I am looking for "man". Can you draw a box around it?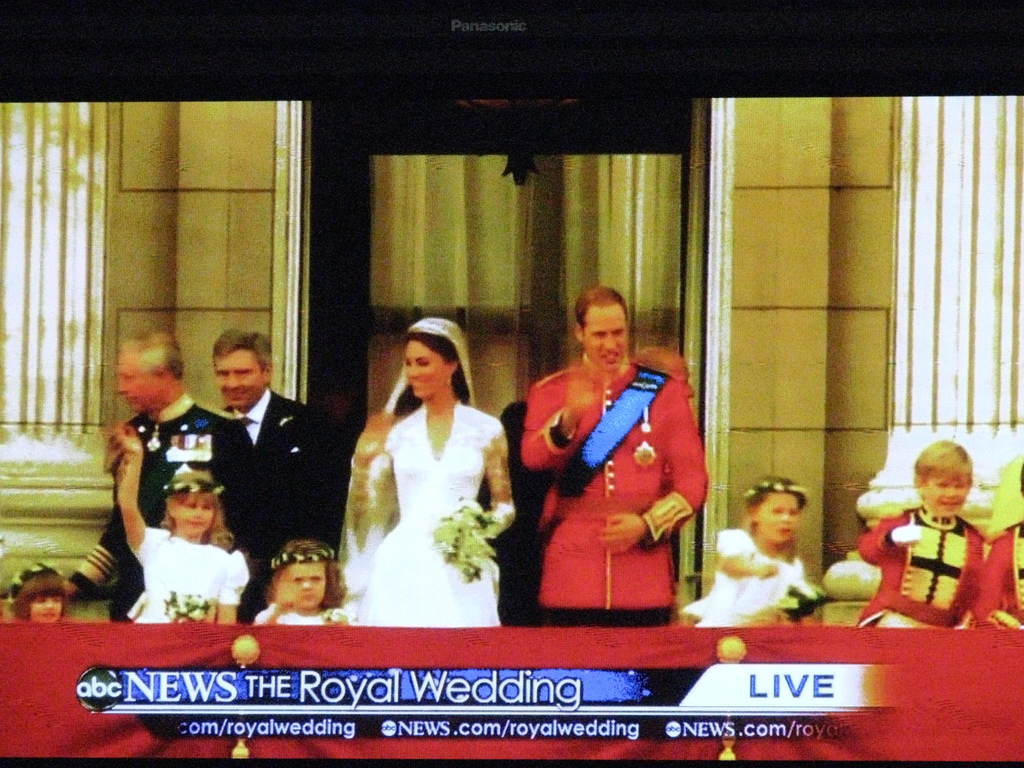
Sure, the bounding box is 63, 325, 263, 623.
